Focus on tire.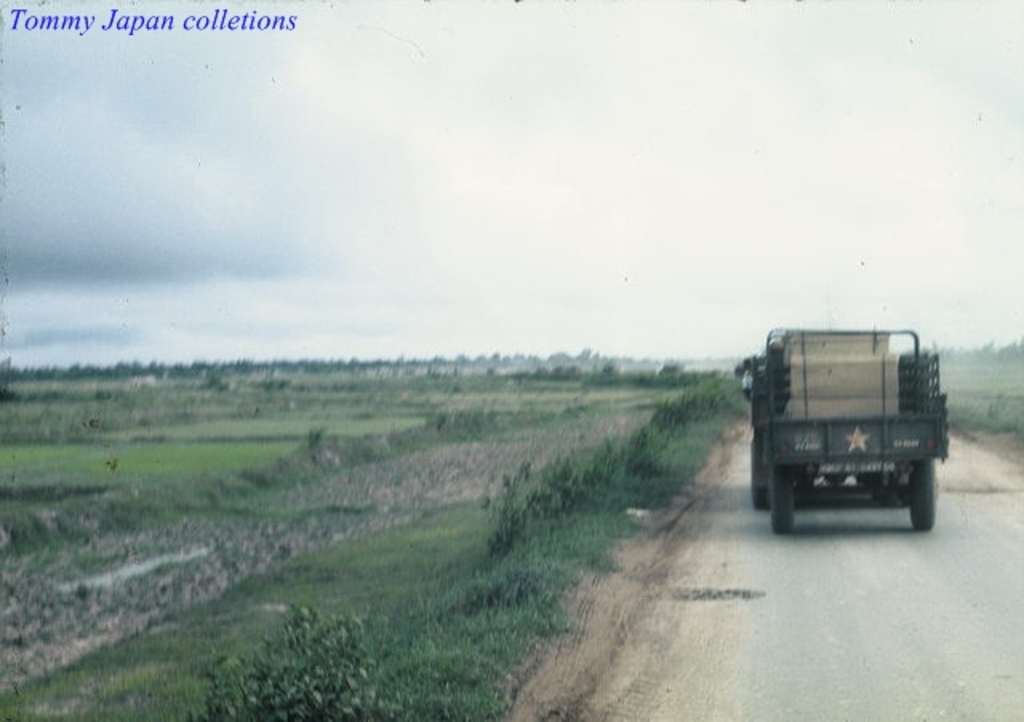
Focused at [left=752, top=439, right=768, bottom=507].
